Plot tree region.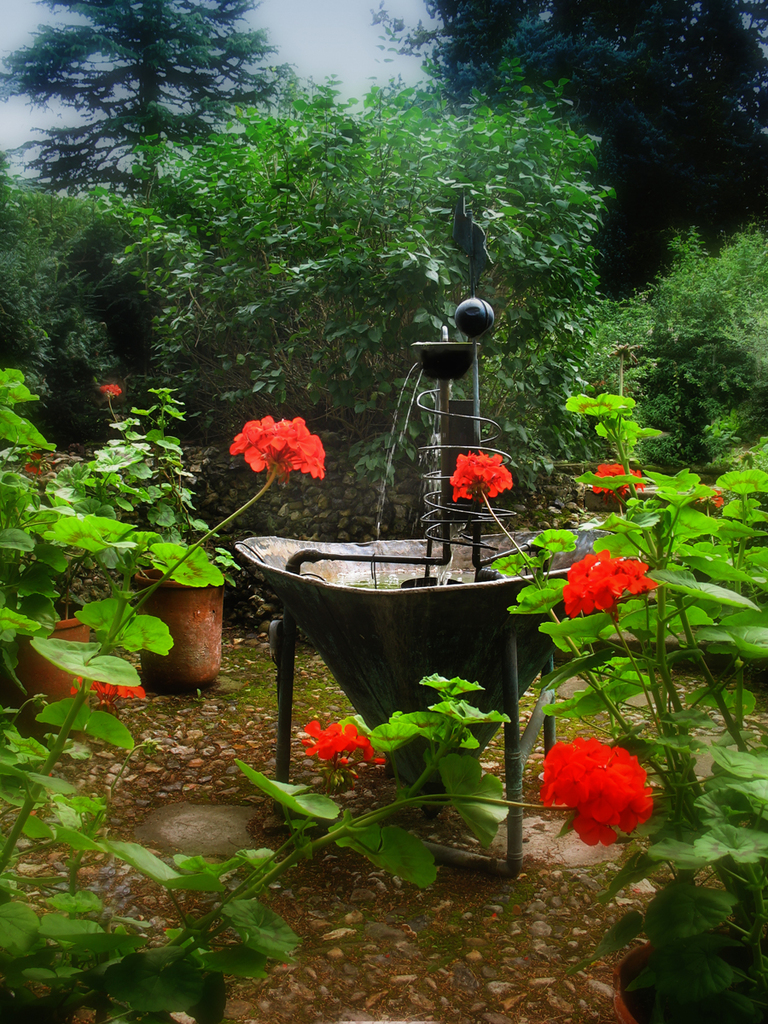
Plotted at rect(376, 0, 767, 306).
